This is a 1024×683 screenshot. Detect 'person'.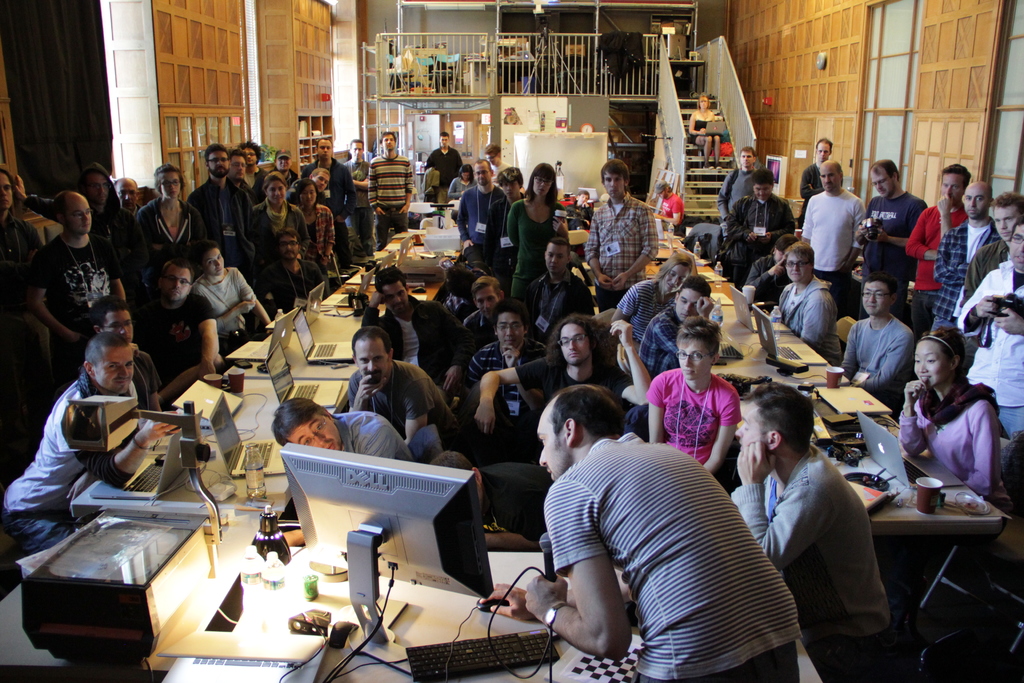
crop(479, 384, 797, 682).
